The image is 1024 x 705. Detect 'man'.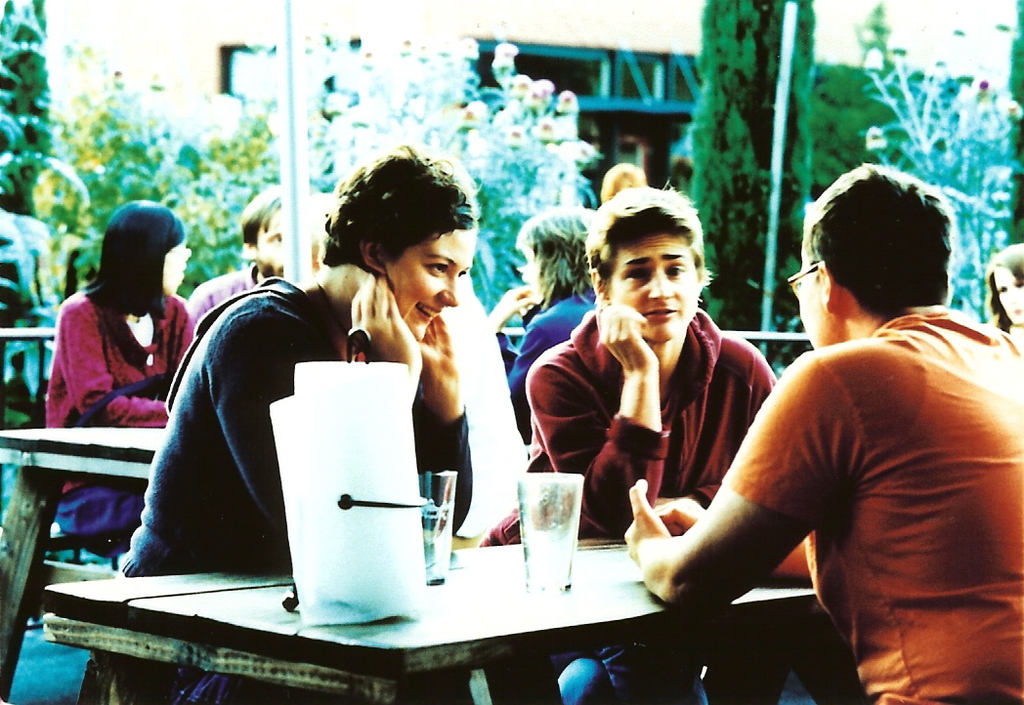
Detection: bbox(190, 177, 322, 324).
